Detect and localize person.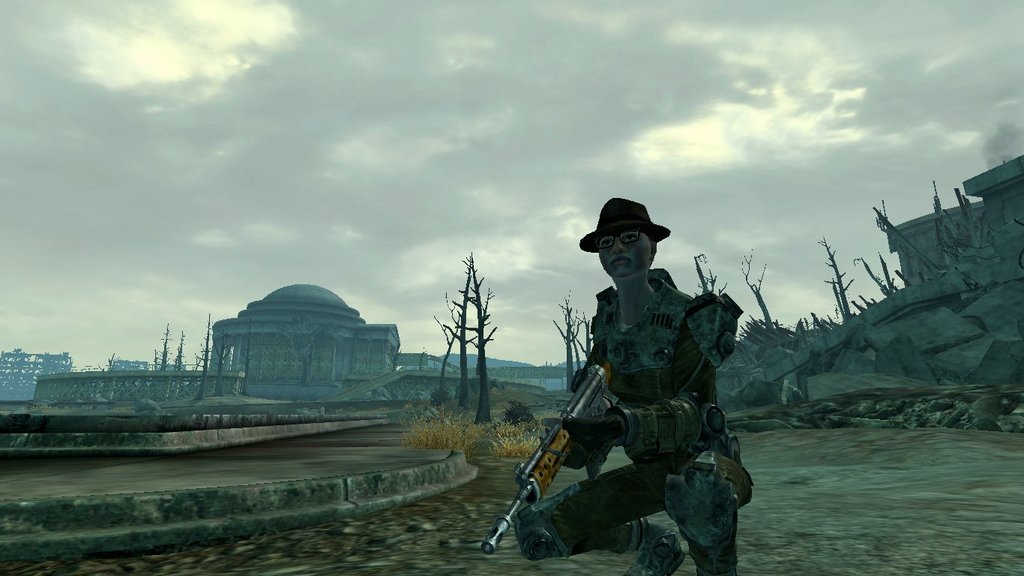
Localized at (516, 206, 765, 575).
